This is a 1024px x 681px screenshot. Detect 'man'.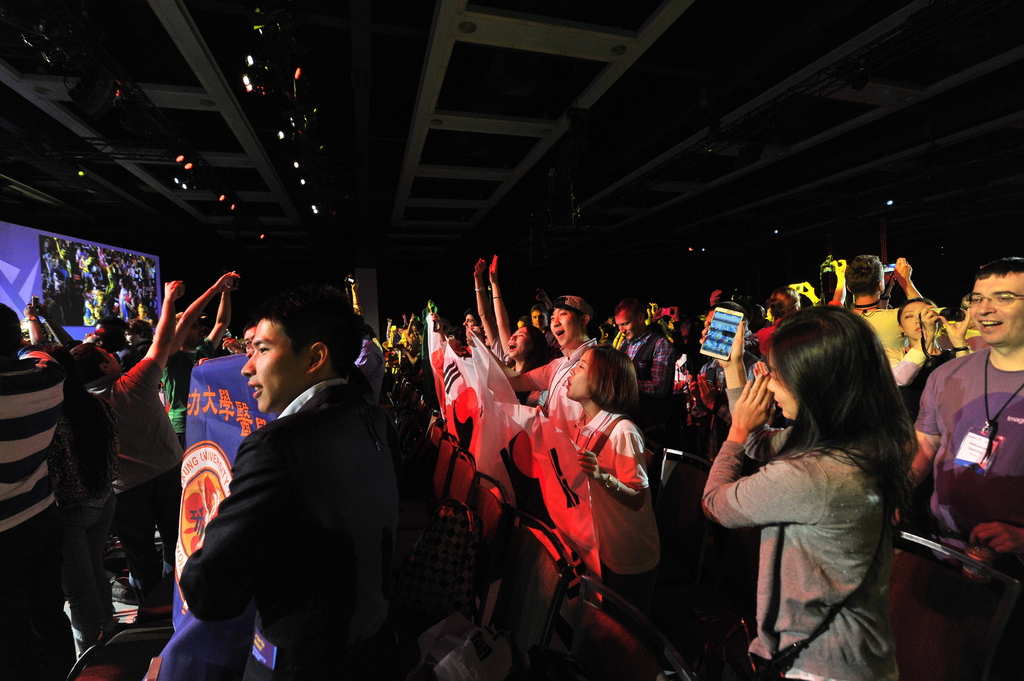
[905, 251, 1023, 680].
